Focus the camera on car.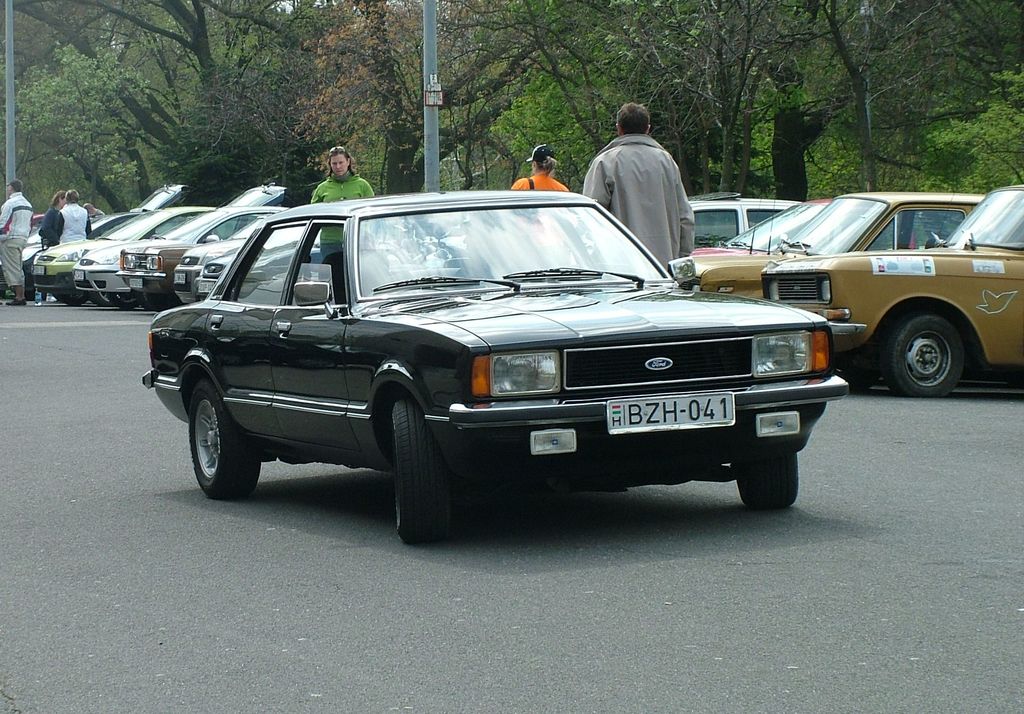
Focus region: pyautogui.locateOnScreen(27, 215, 44, 232).
